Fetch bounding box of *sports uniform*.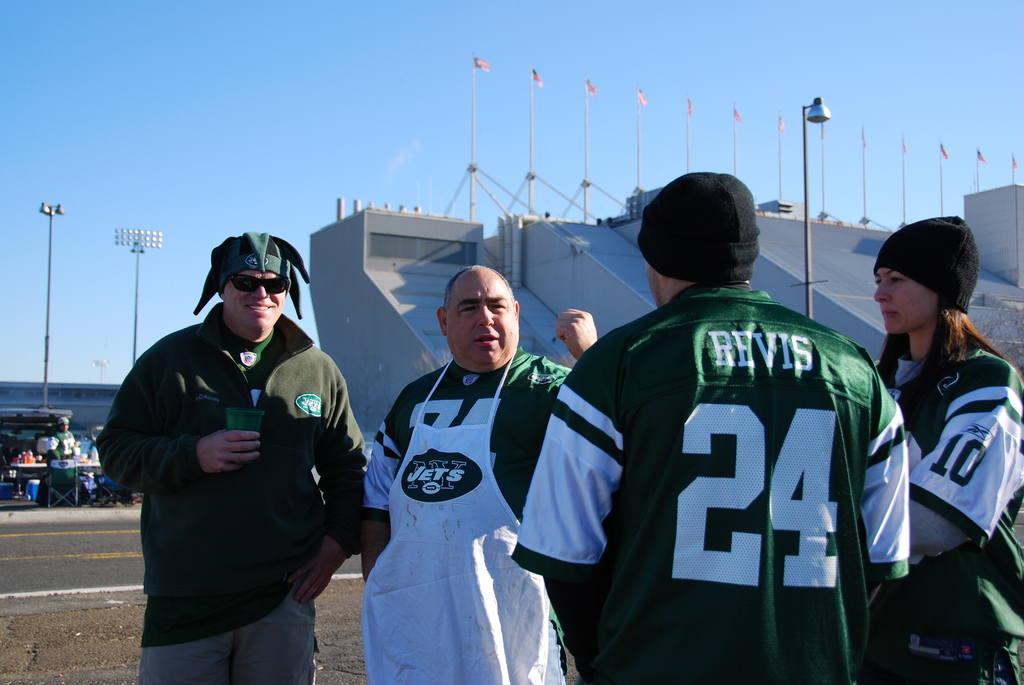
Bbox: x1=863, y1=318, x2=1023, y2=684.
